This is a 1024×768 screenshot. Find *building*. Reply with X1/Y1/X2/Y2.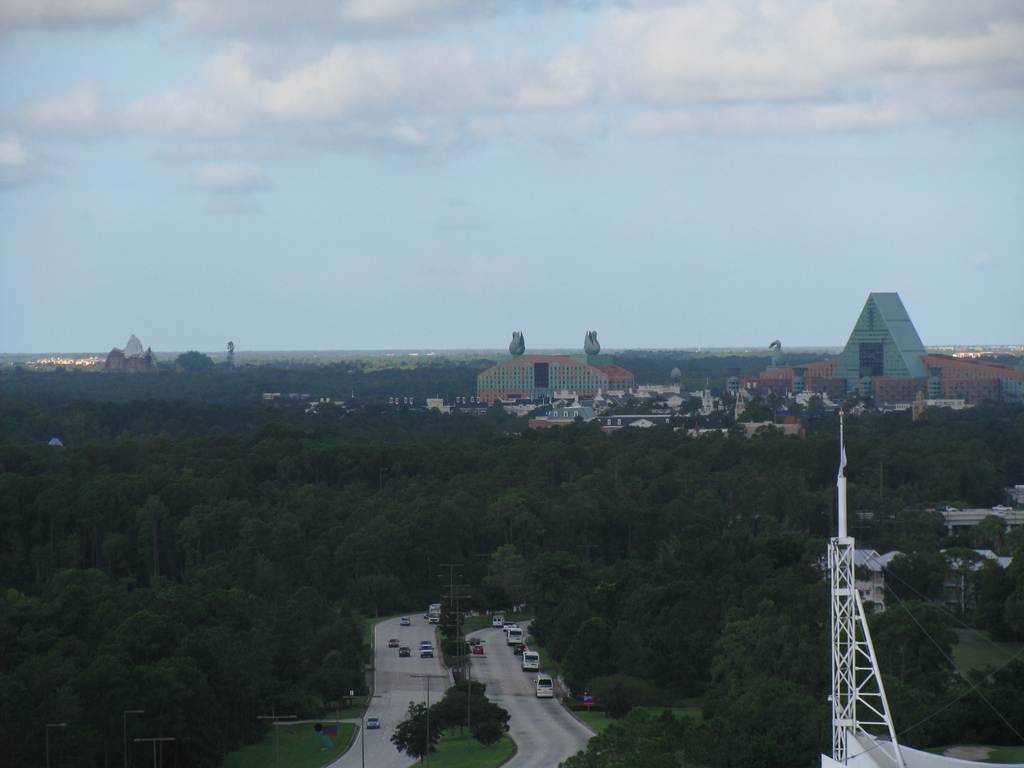
810/548/1011/611.
